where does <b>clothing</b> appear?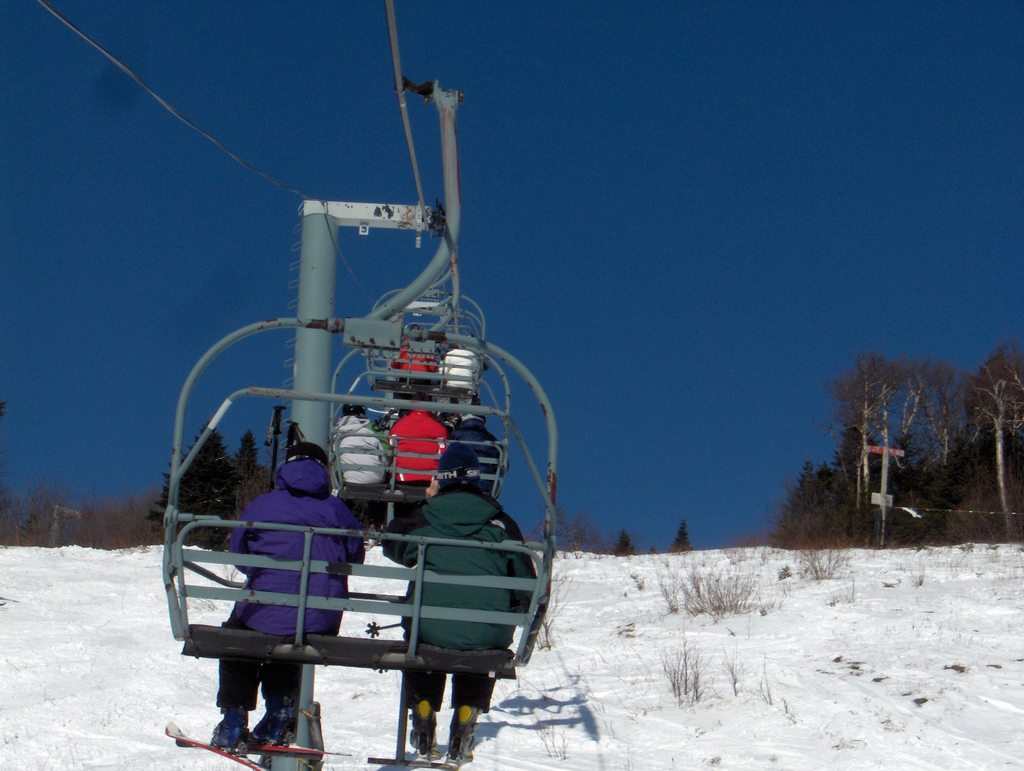
Appears at select_region(391, 410, 445, 494).
